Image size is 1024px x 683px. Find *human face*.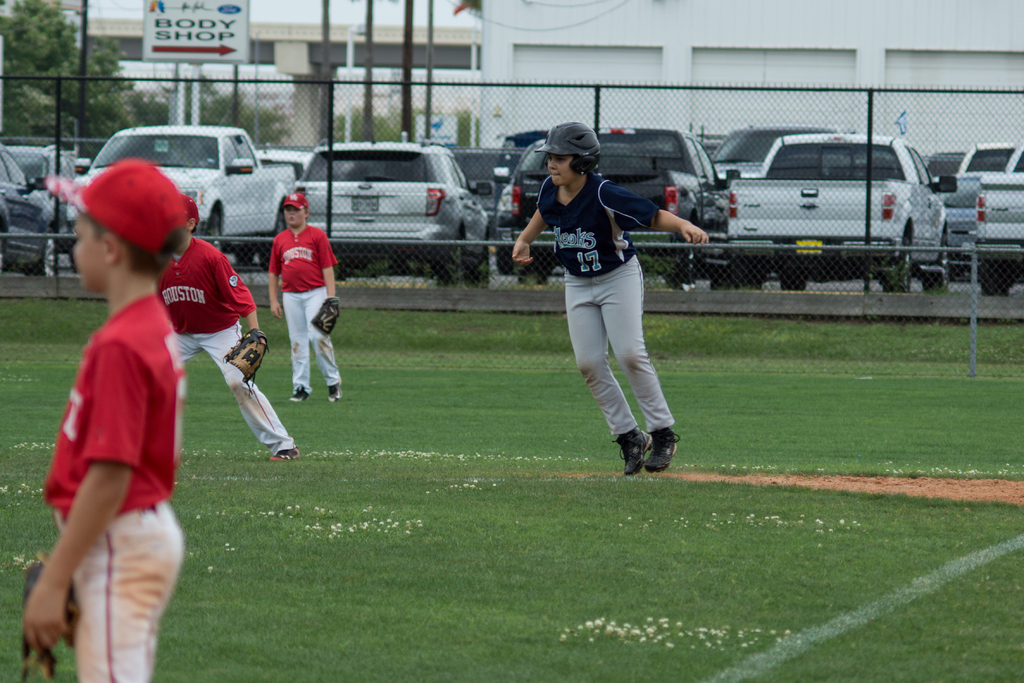
[x1=554, y1=156, x2=576, y2=183].
